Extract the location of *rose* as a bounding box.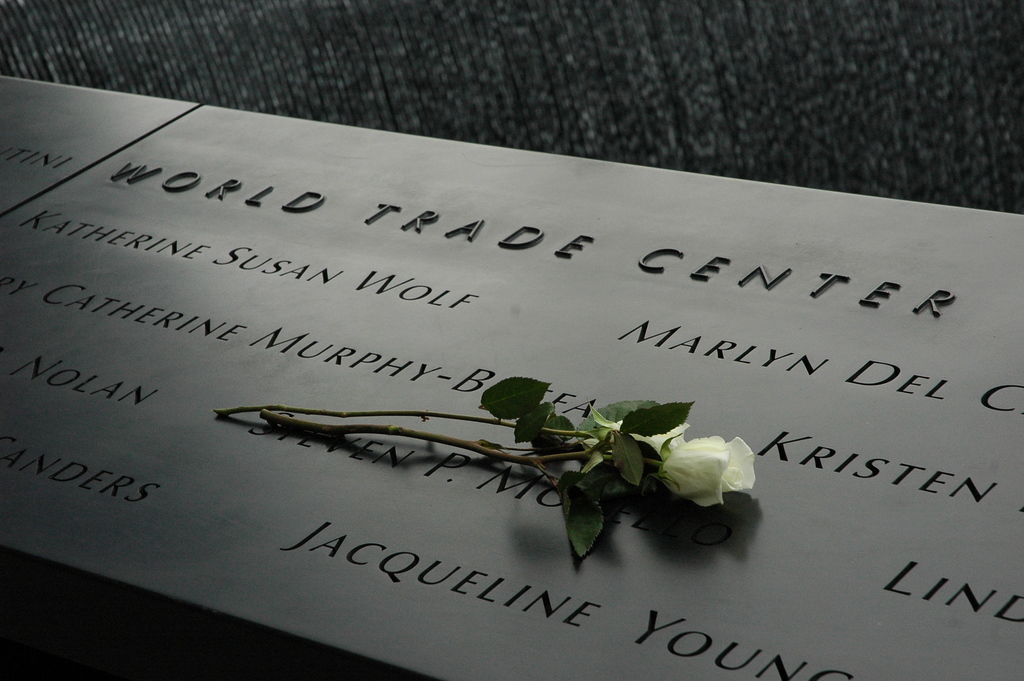
594:418:687:458.
